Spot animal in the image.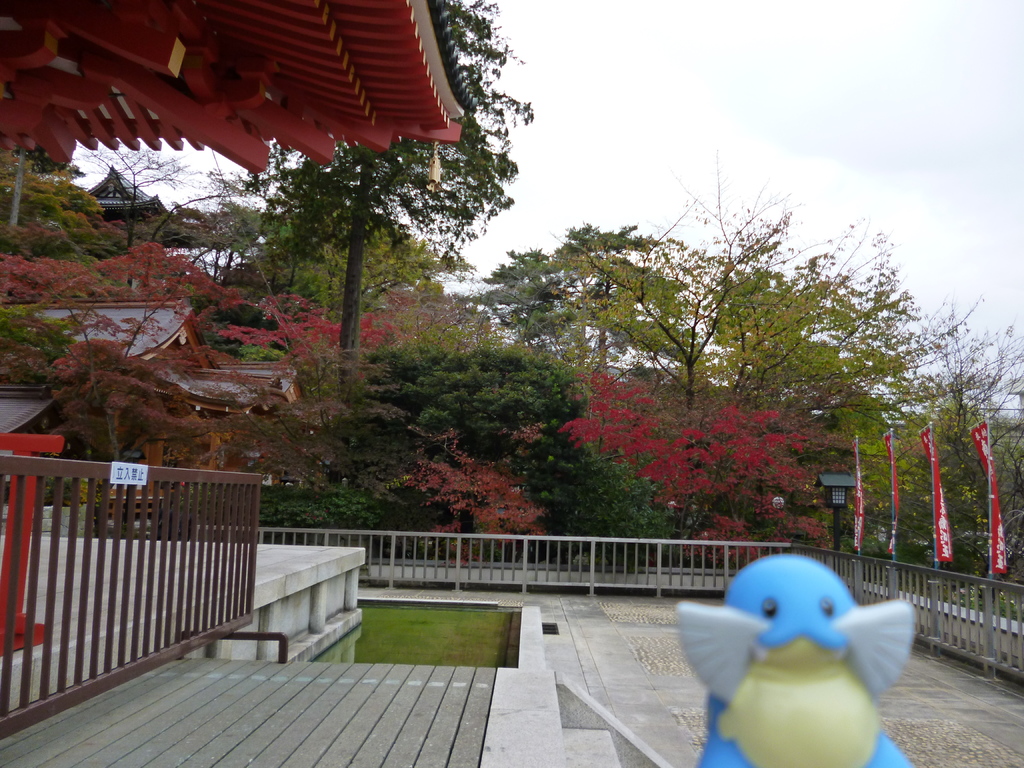
animal found at <box>670,555,923,767</box>.
